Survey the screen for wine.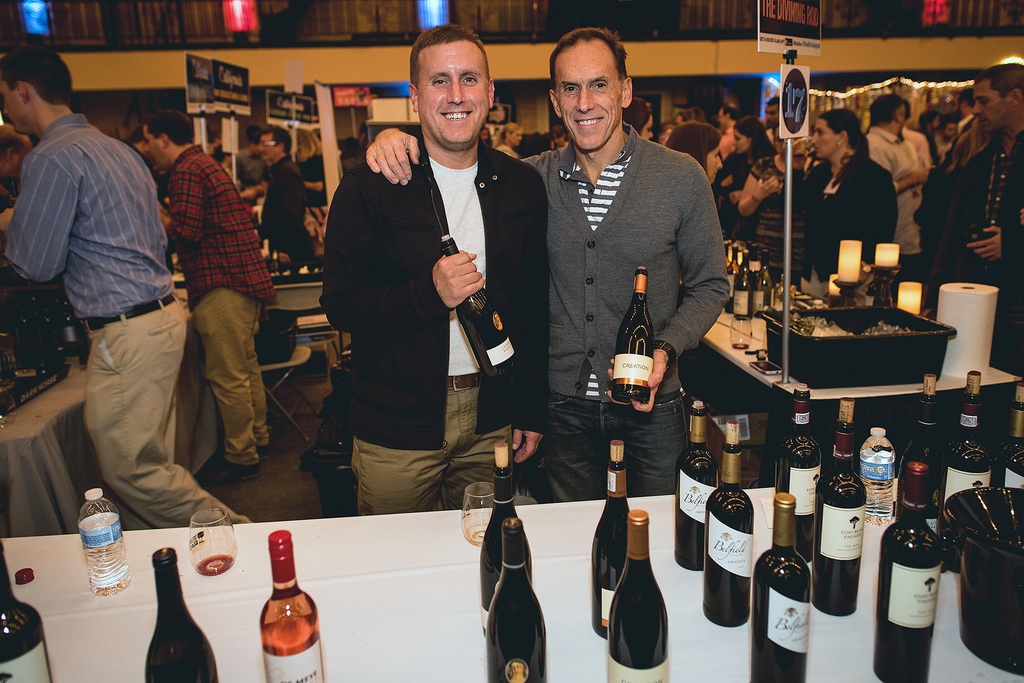
Survey found: bbox=[702, 421, 751, 626].
